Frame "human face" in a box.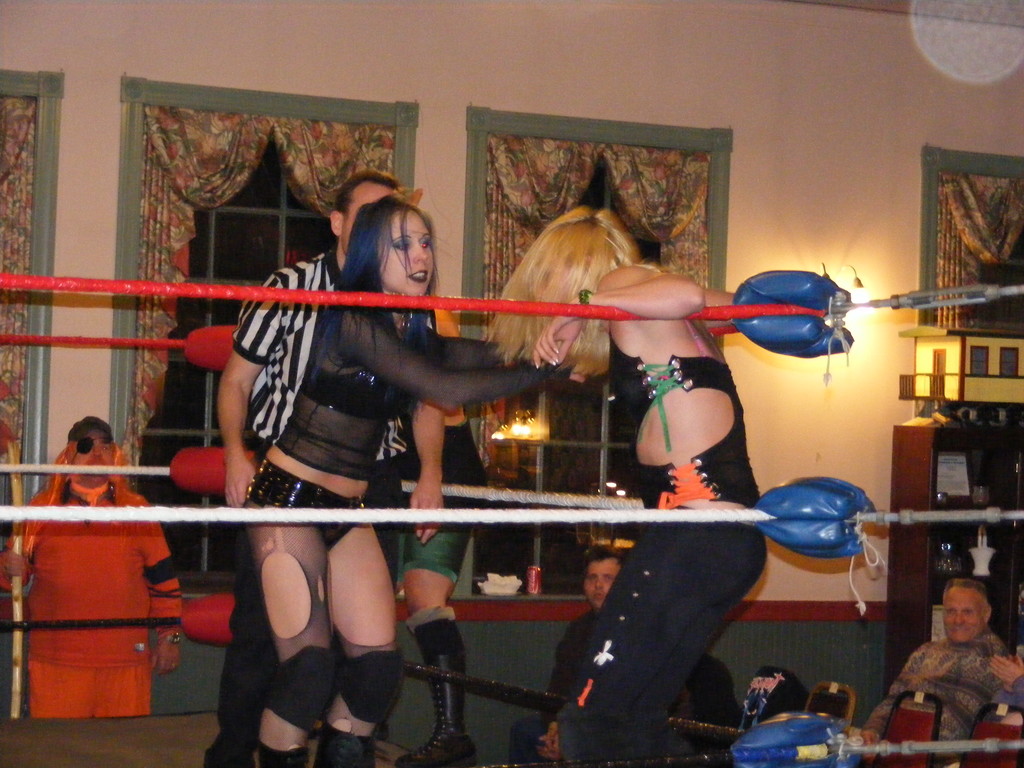
(381,212,428,288).
